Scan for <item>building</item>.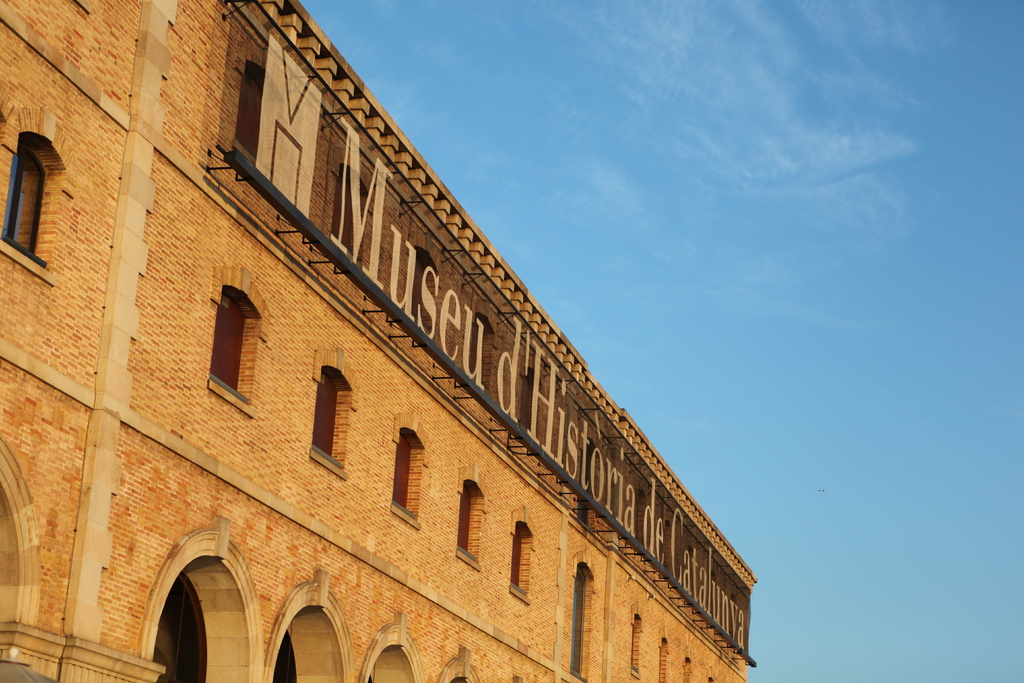
Scan result: {"left": 0, "top": 0, "right": 758, "bottom": 682}.
